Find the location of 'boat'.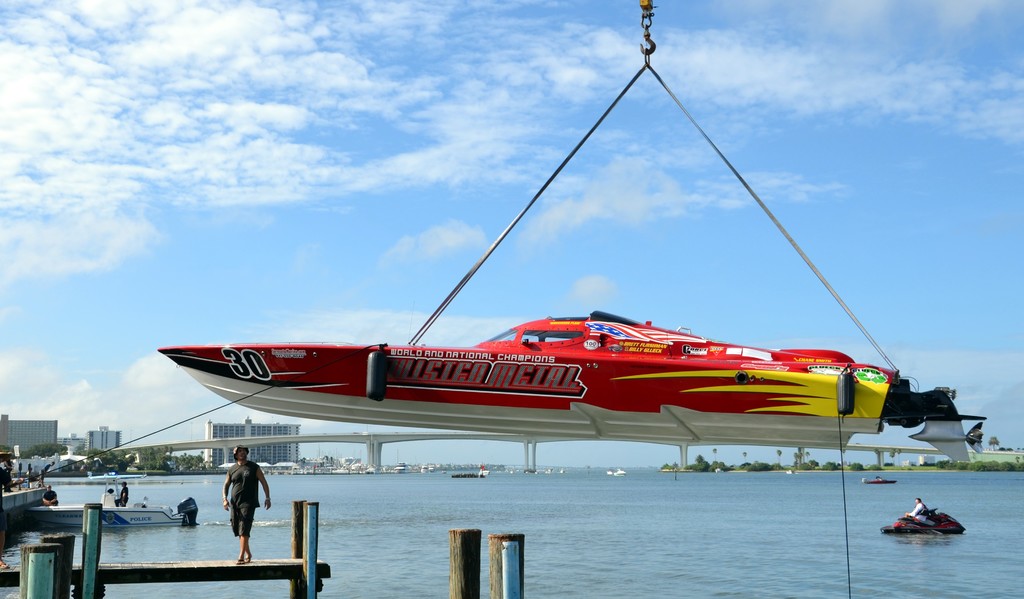
Location: {"left": 168, "top": 279, "right": 964, "bottom": 466}.
